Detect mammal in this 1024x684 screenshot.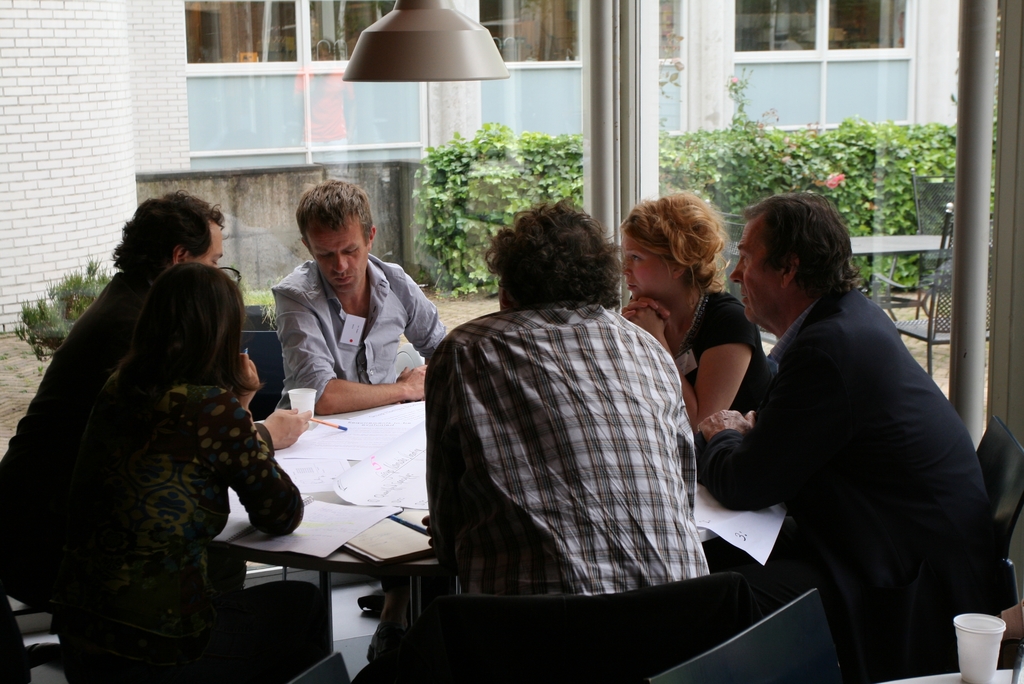
Detection: 0:186:310:608.
